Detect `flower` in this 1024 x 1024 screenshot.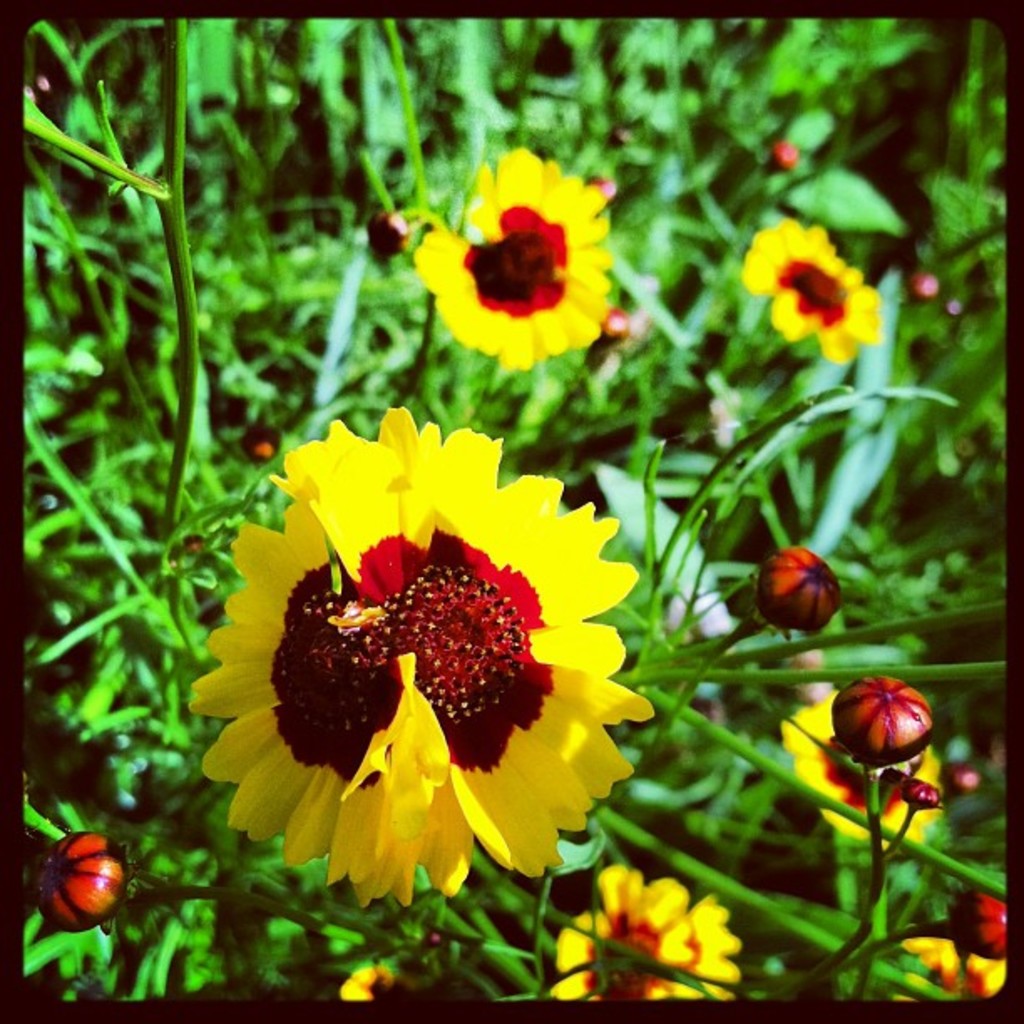
Detection: 890,910,1014,1001.
